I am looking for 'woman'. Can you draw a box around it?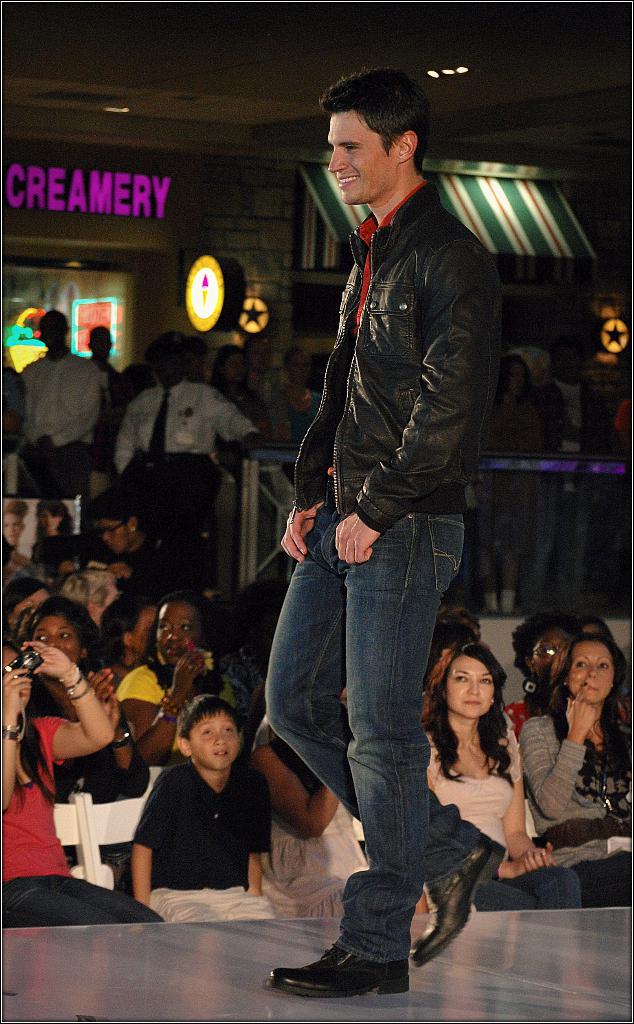
Sure, the bounding box is (271, 347, 322, 442).
